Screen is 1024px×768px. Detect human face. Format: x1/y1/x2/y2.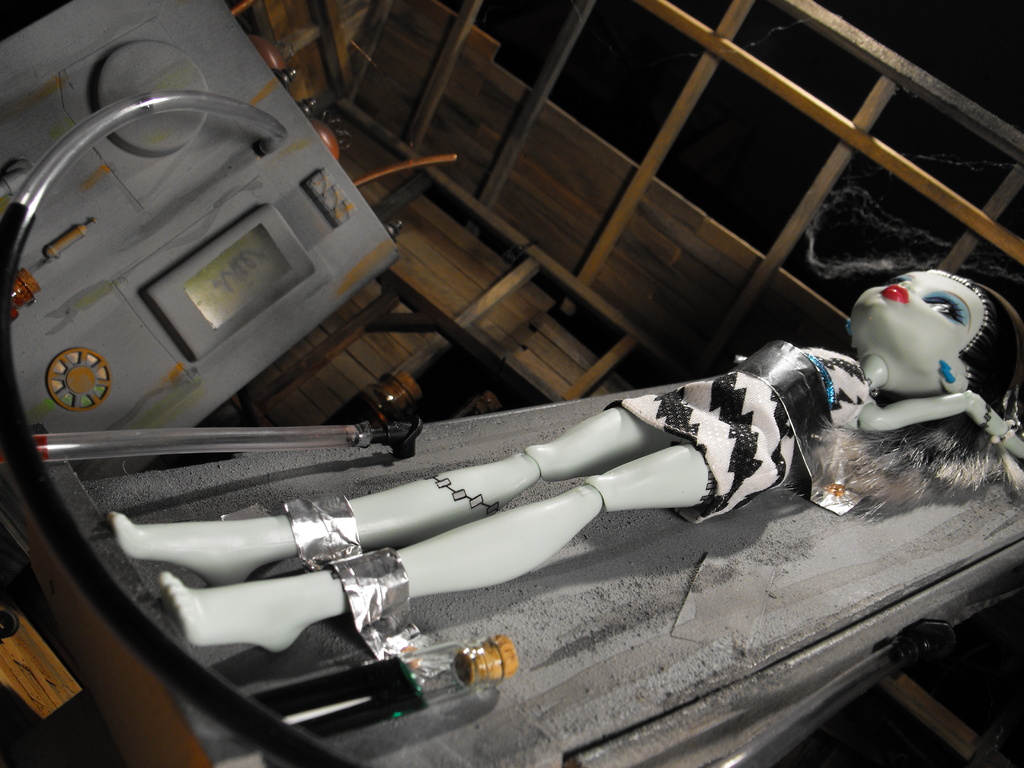
845/265/985/381.
